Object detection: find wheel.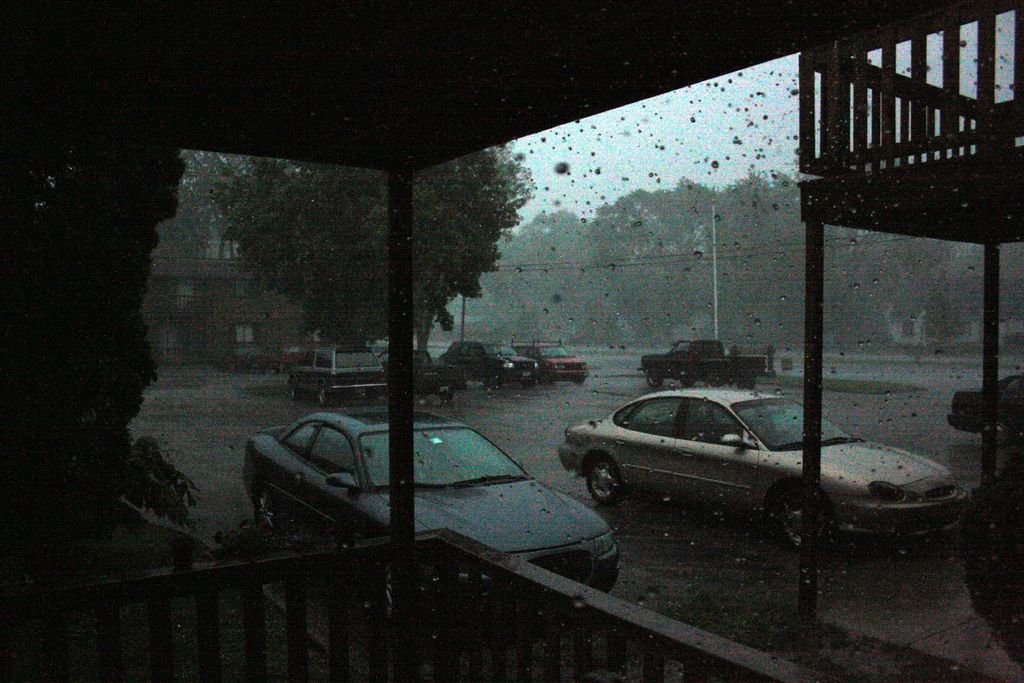
644, 366, 663, 389.
